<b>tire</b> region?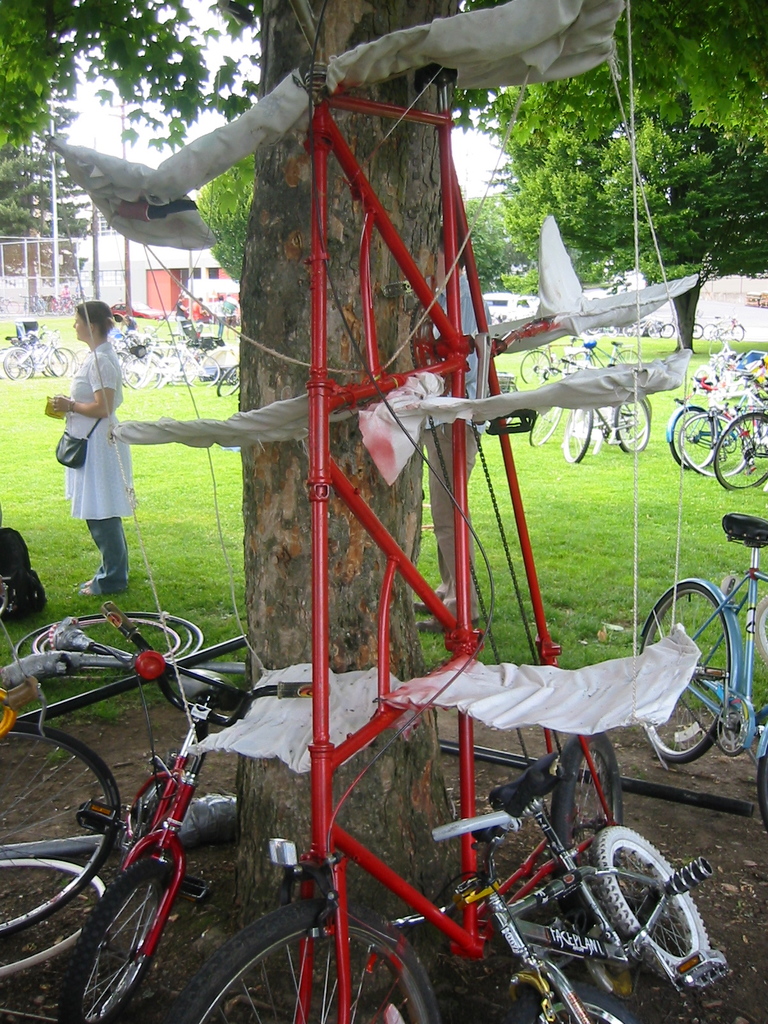
region(749, 715, 767, 822)
